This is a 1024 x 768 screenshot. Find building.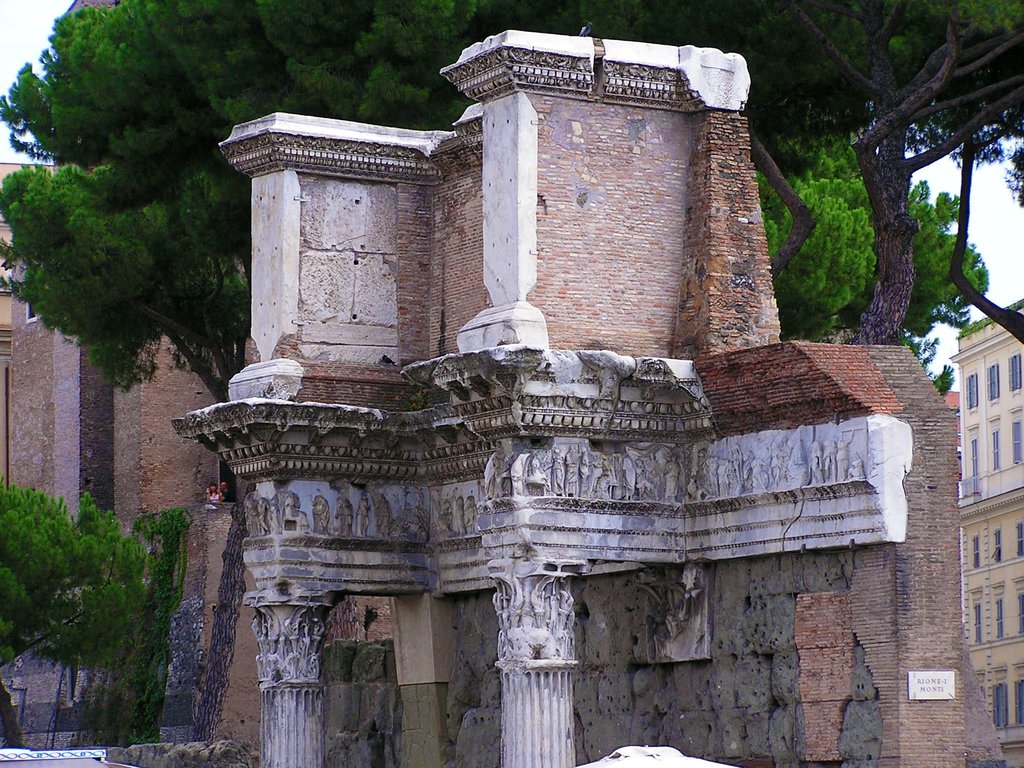
Bounding box: {"x1": 948, "y1": 297, "x2": 1023, "y2": 767}.
